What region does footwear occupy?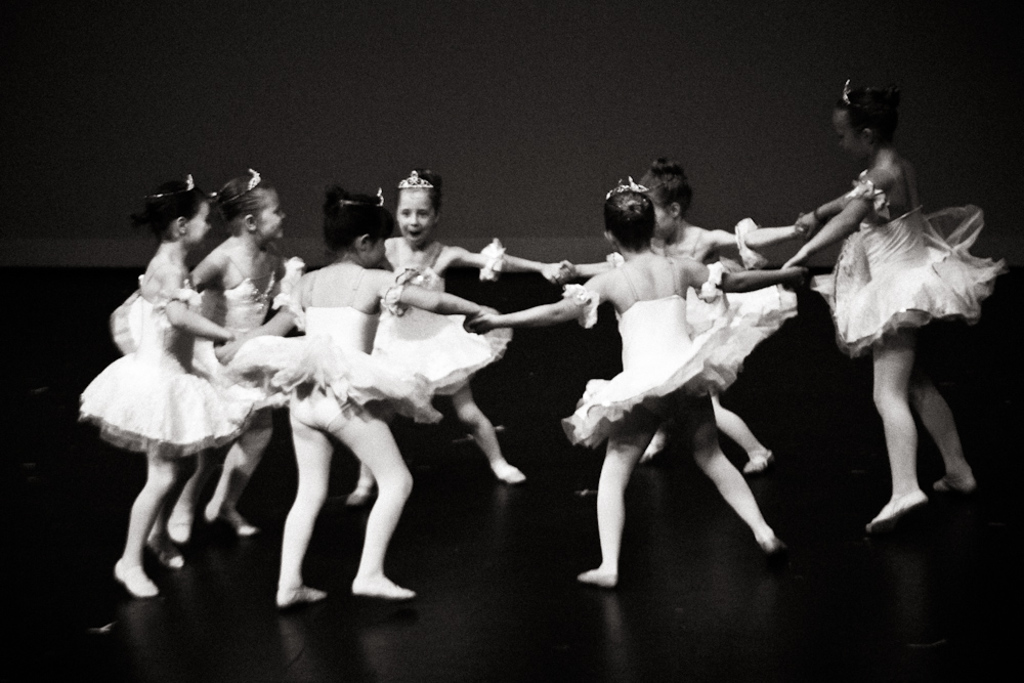
(x1=143, y1=521, x2=186, y2=569).
